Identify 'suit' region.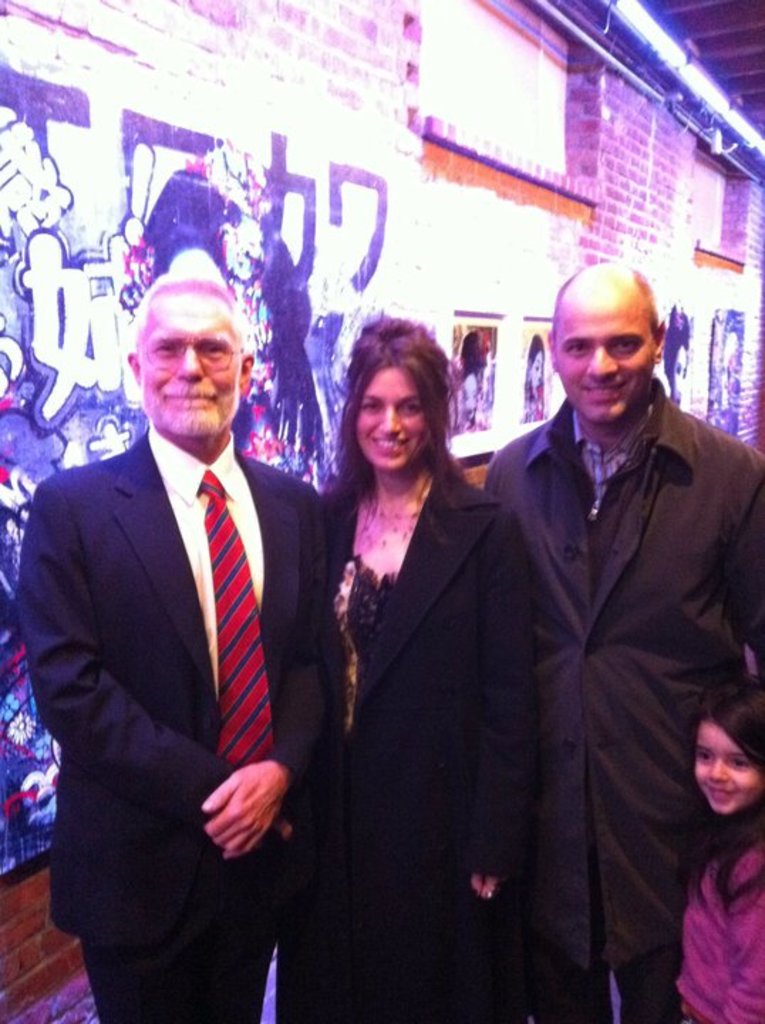
Region: bbox=(276, 459, 533, 1023).
